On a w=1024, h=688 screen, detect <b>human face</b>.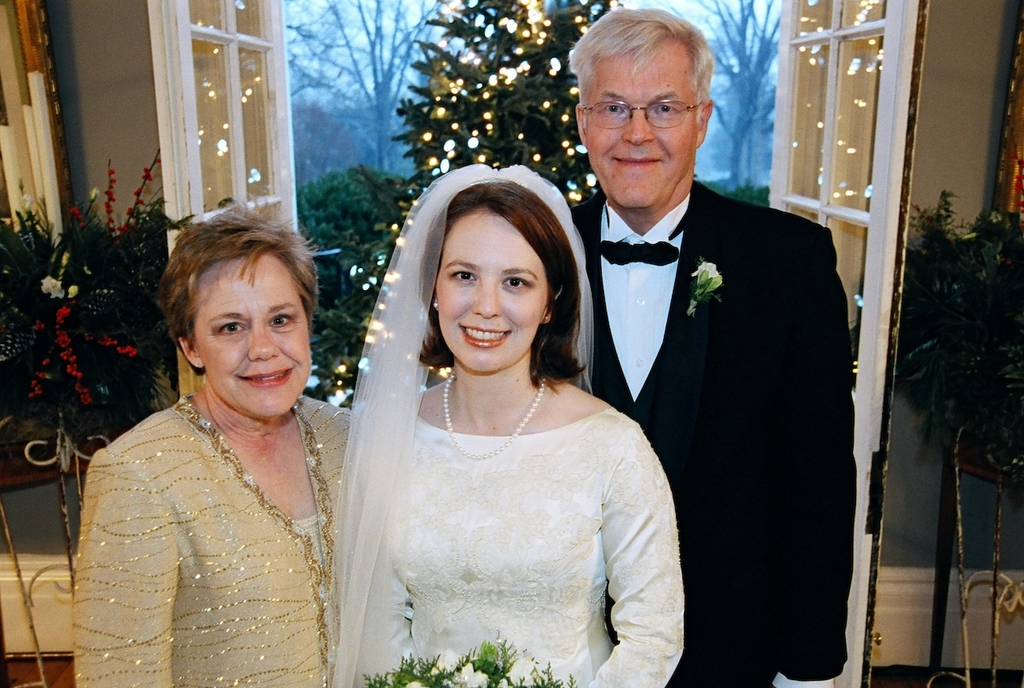
left=196, top=258, right=312, bottom=425.
